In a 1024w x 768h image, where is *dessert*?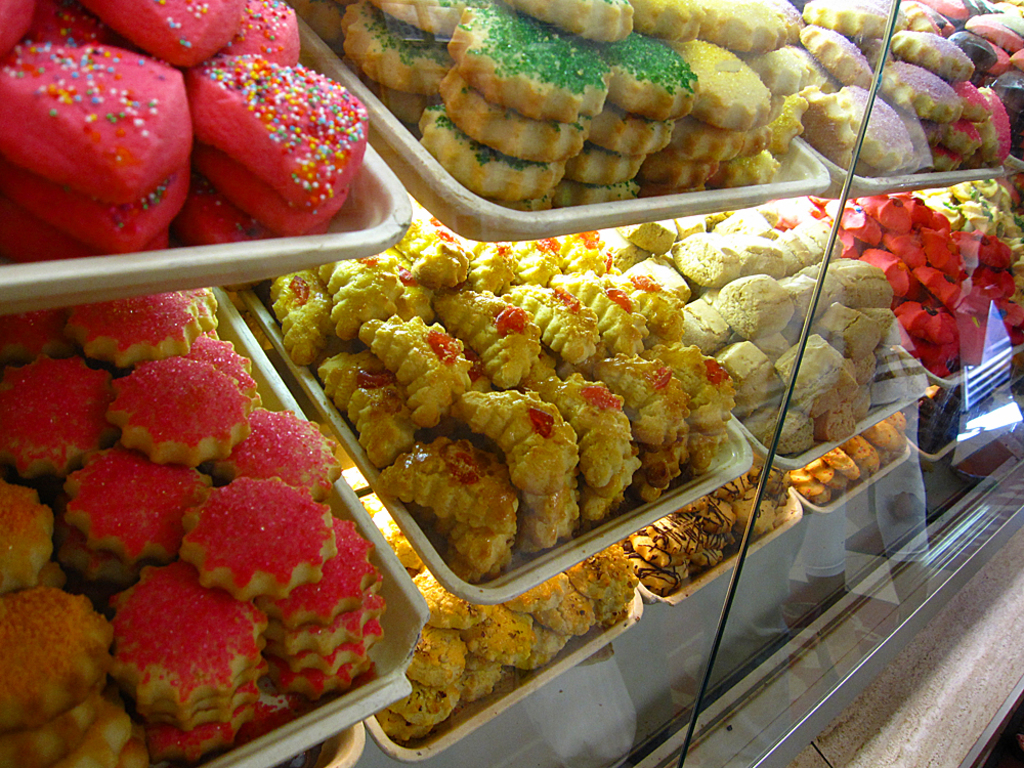
box=[0, 39, 196, 195].
